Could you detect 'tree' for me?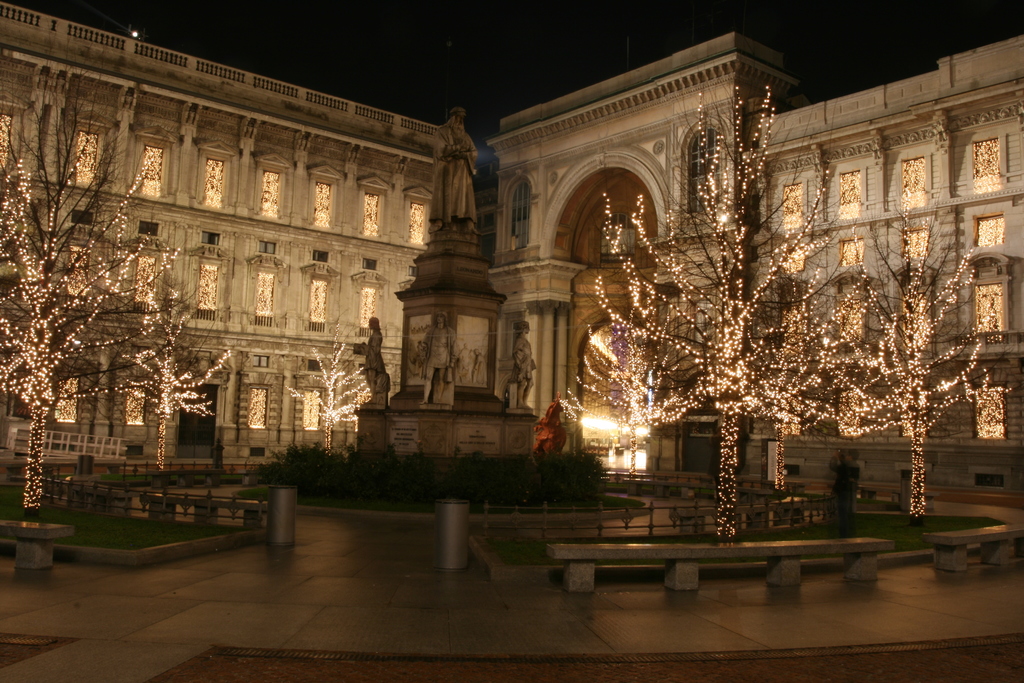
Detection result: select_region(1, 40, 199, 516).
